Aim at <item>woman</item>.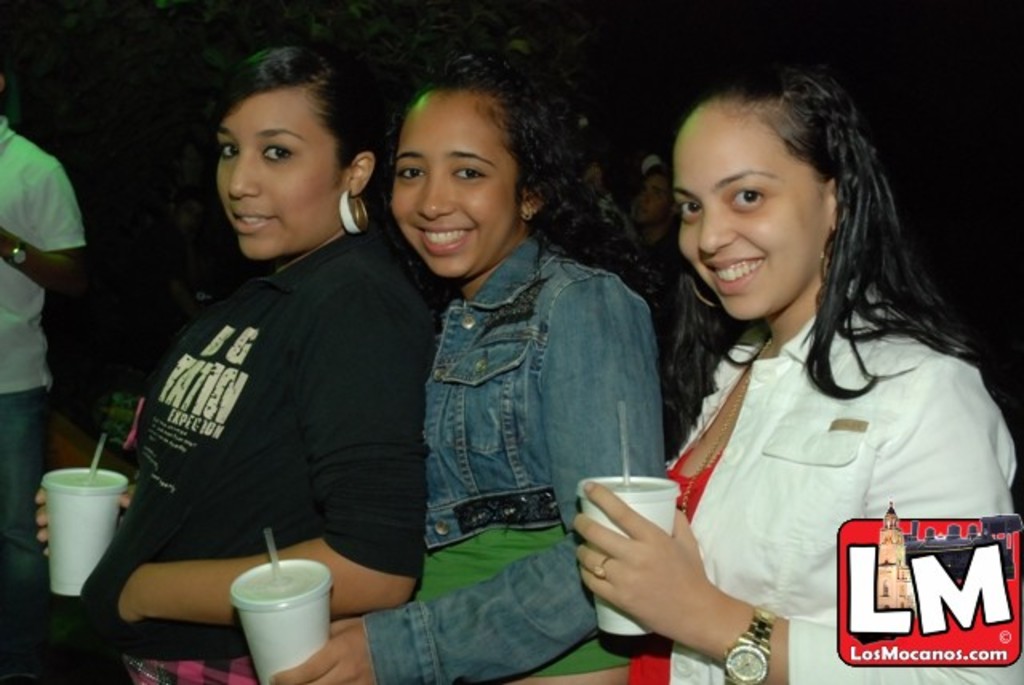
Aimed at 0, 35, 440, 683.
